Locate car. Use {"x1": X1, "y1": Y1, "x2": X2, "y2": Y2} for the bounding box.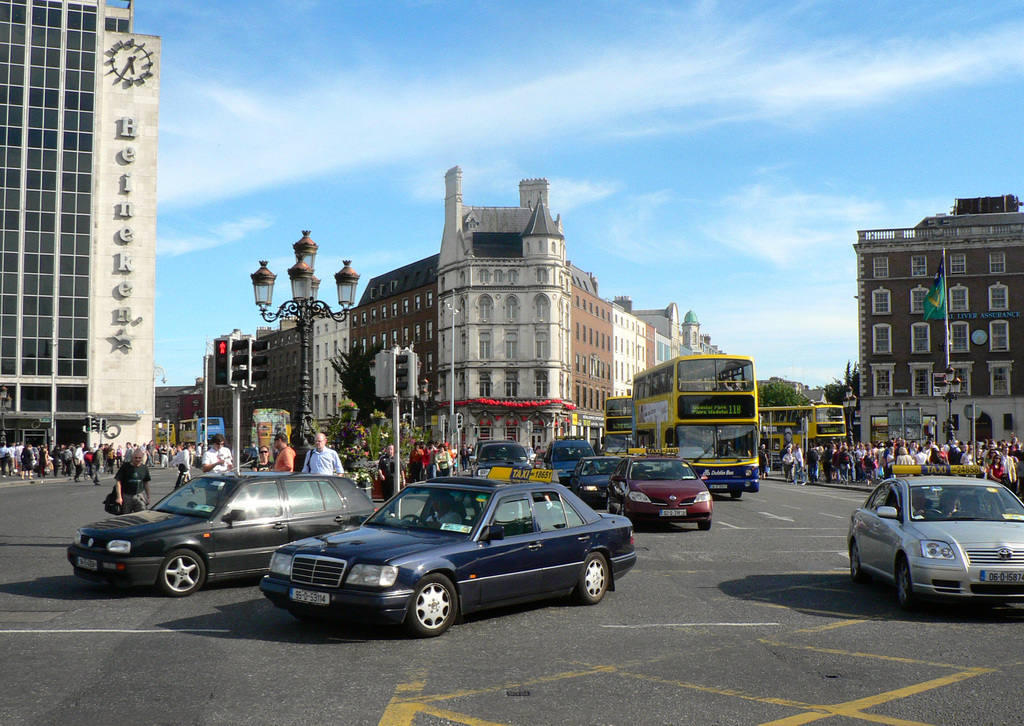
{"x1": 607, "y1": 451, "x2": 716, "y2": 534}.
